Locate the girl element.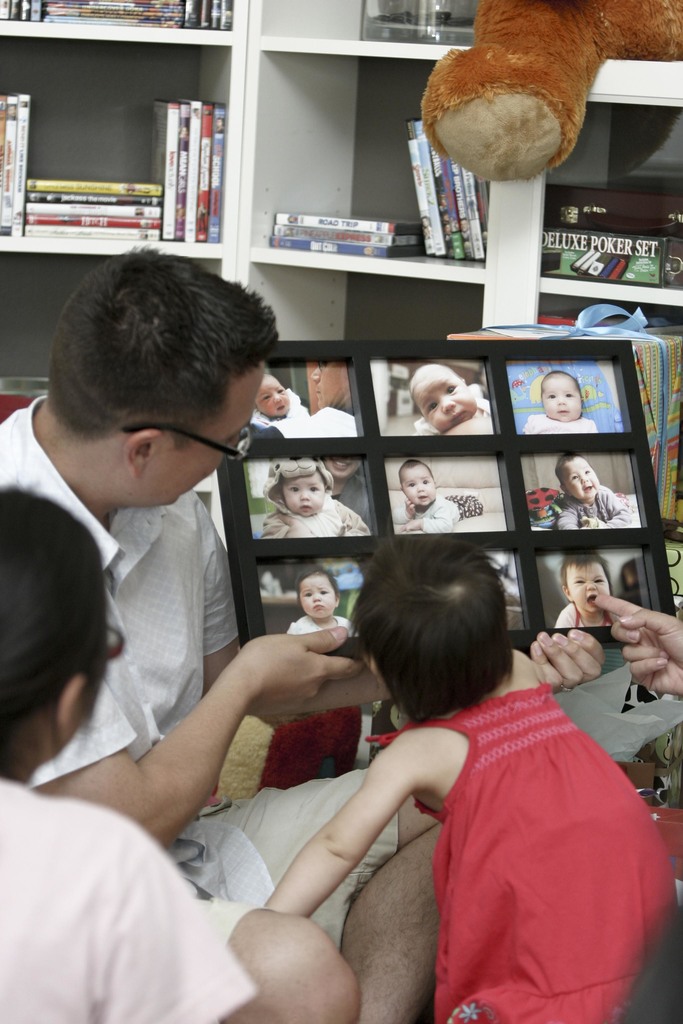
Element bbox: bbox=[258, 525, 673, 1023].
